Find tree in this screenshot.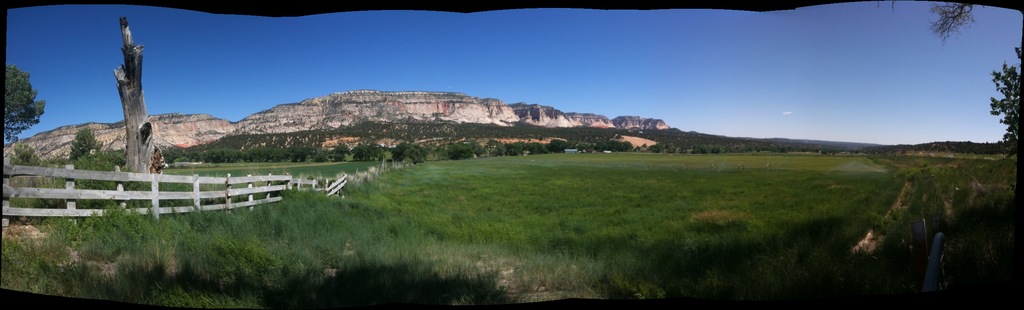
The bounding box for tree is rect(268, 145, 289, 165).
